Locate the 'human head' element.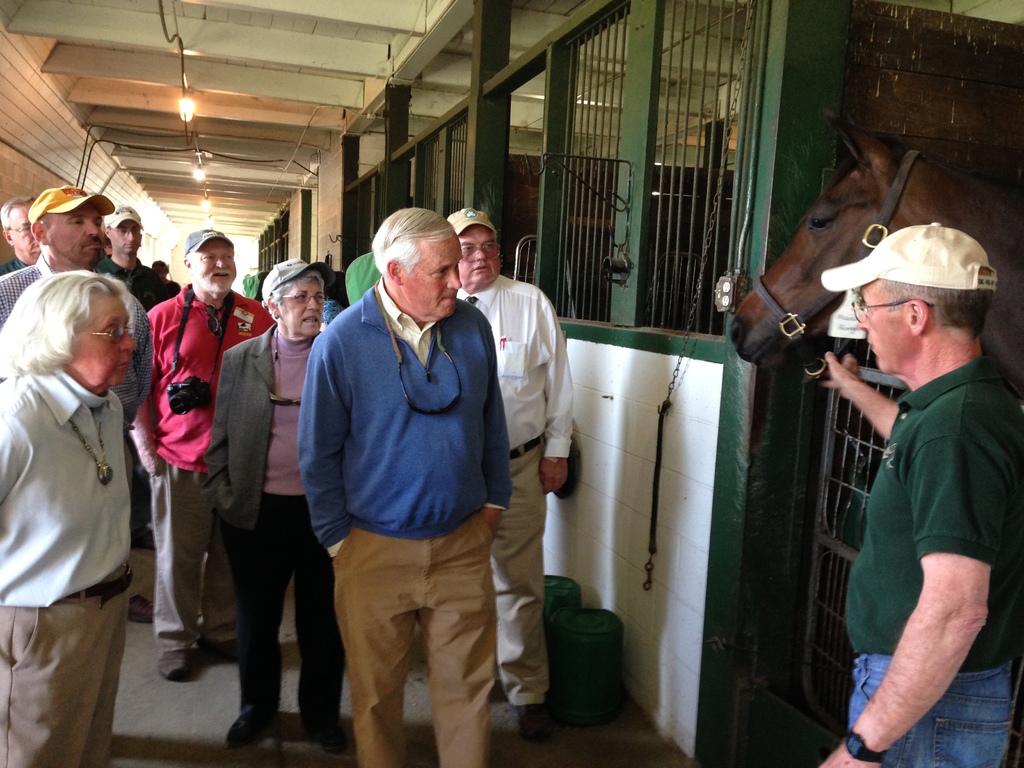
Element bbox: 28/186/115/274.
